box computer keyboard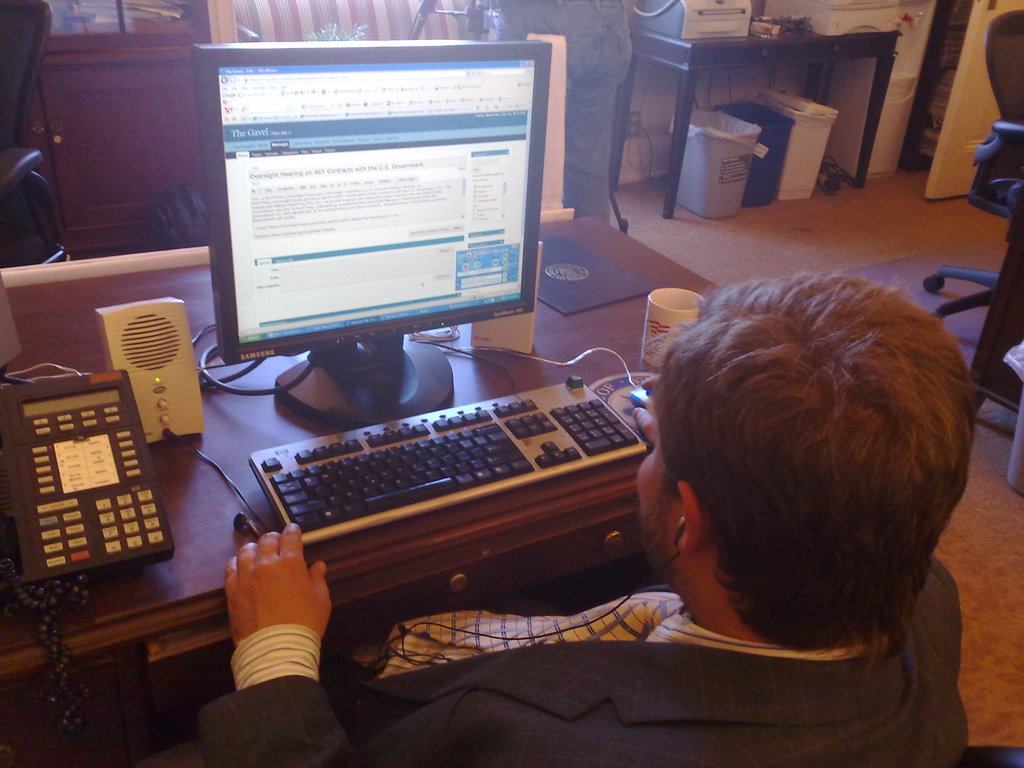
rect(246, 341, 646, 550)
